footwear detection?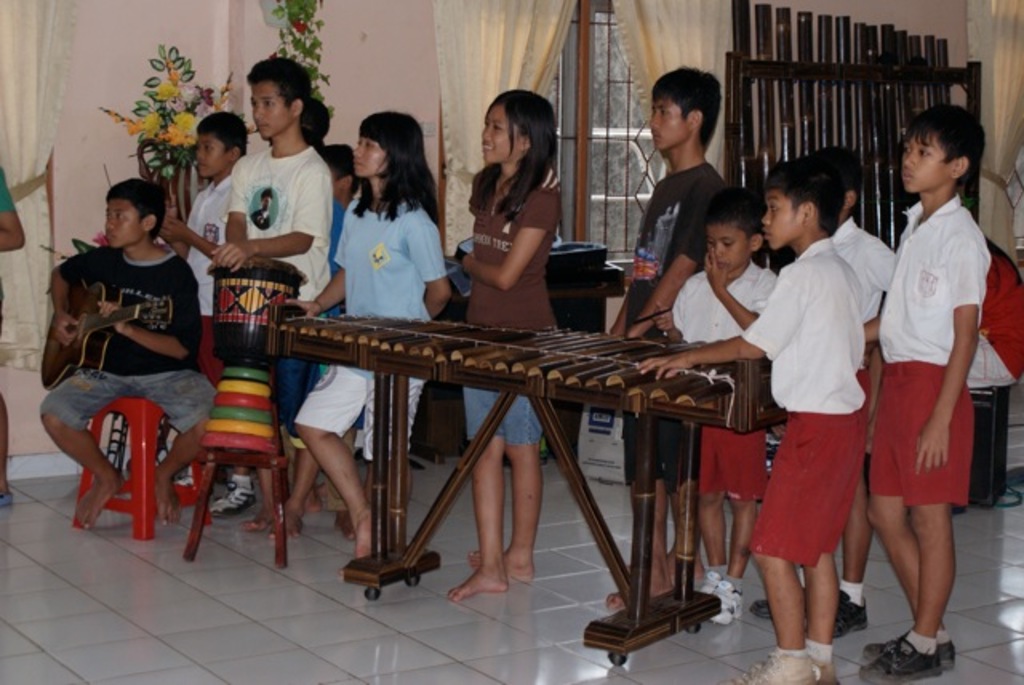
BBox(744, 592, 781, 623)
